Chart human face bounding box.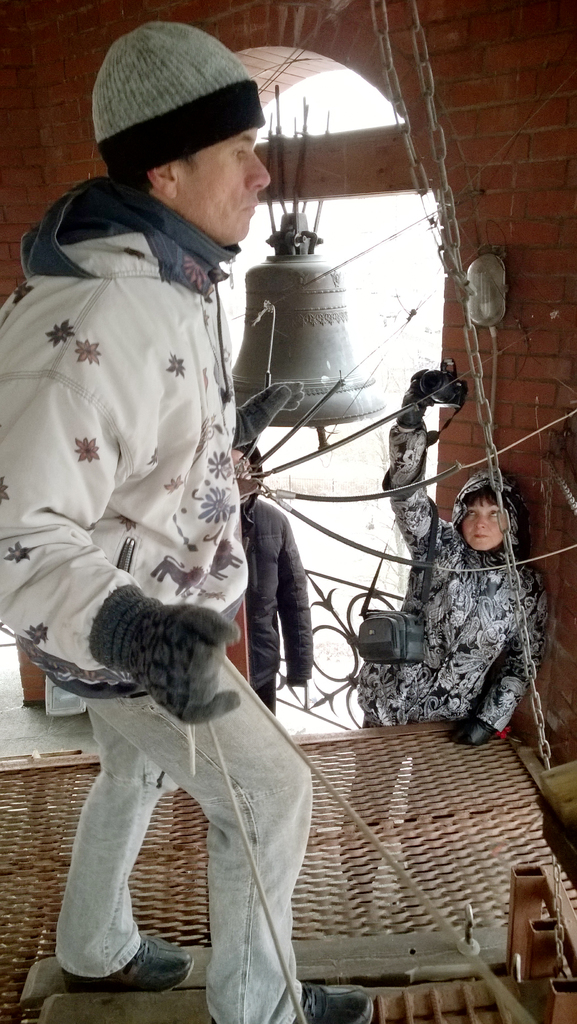
Charted: 183, 118, 276, 240.
